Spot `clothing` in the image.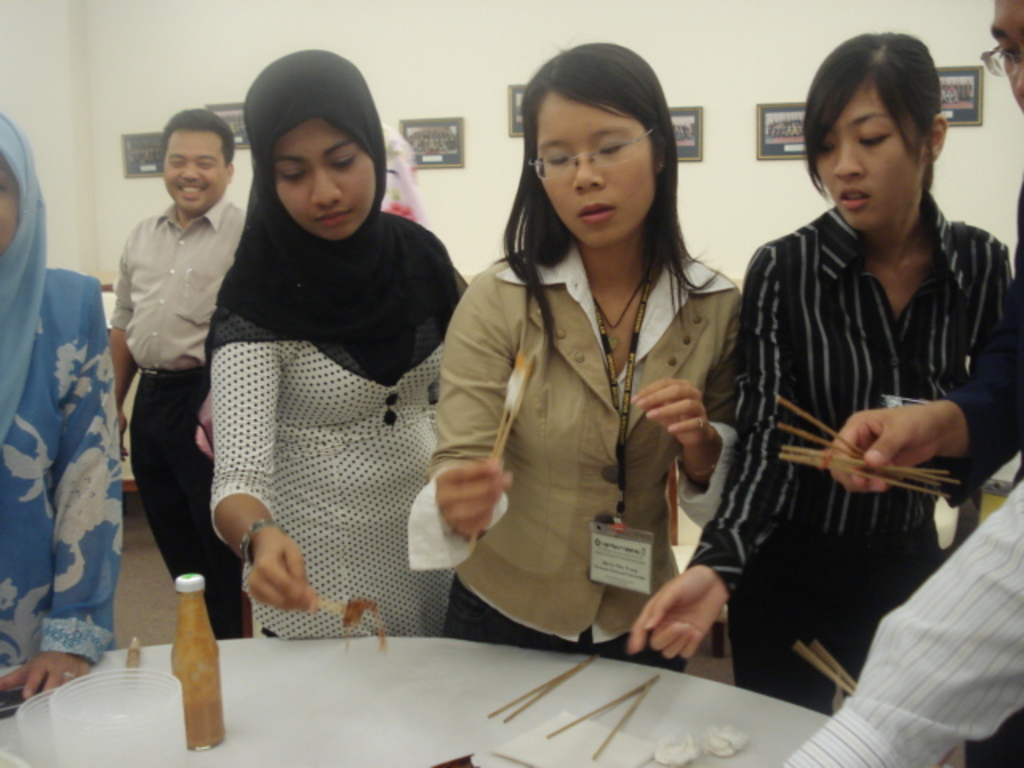
`clothing` found at <region>704, 123, 1003, 666</region>.
